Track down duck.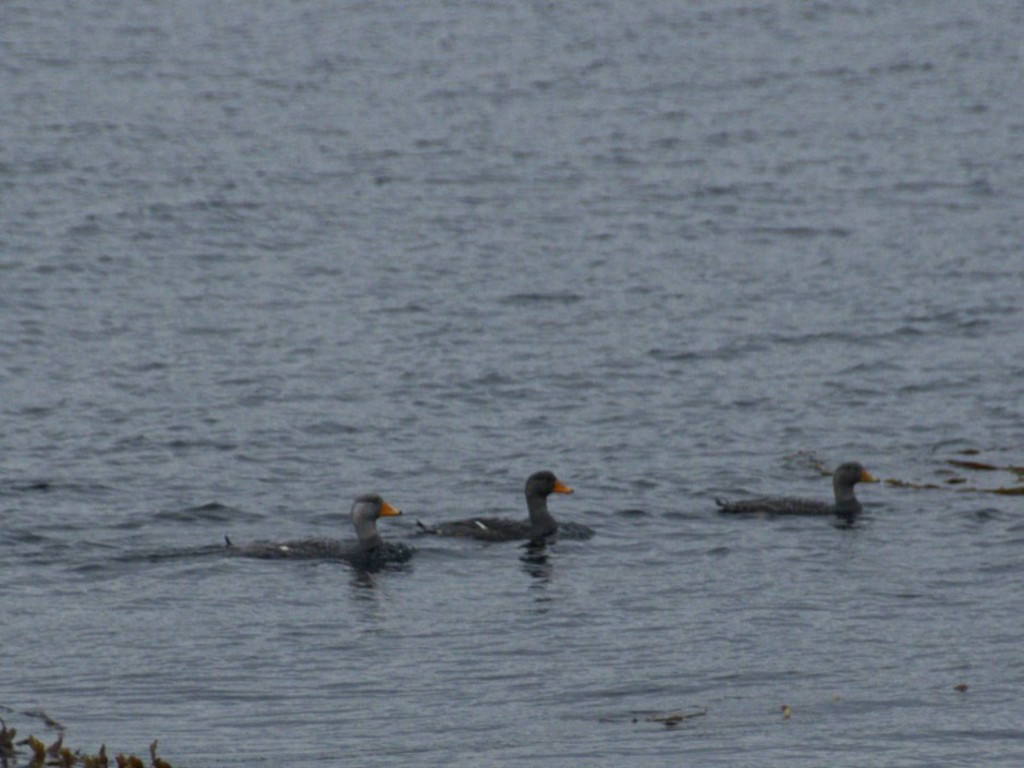
Tracked to 706 464 875 528.
